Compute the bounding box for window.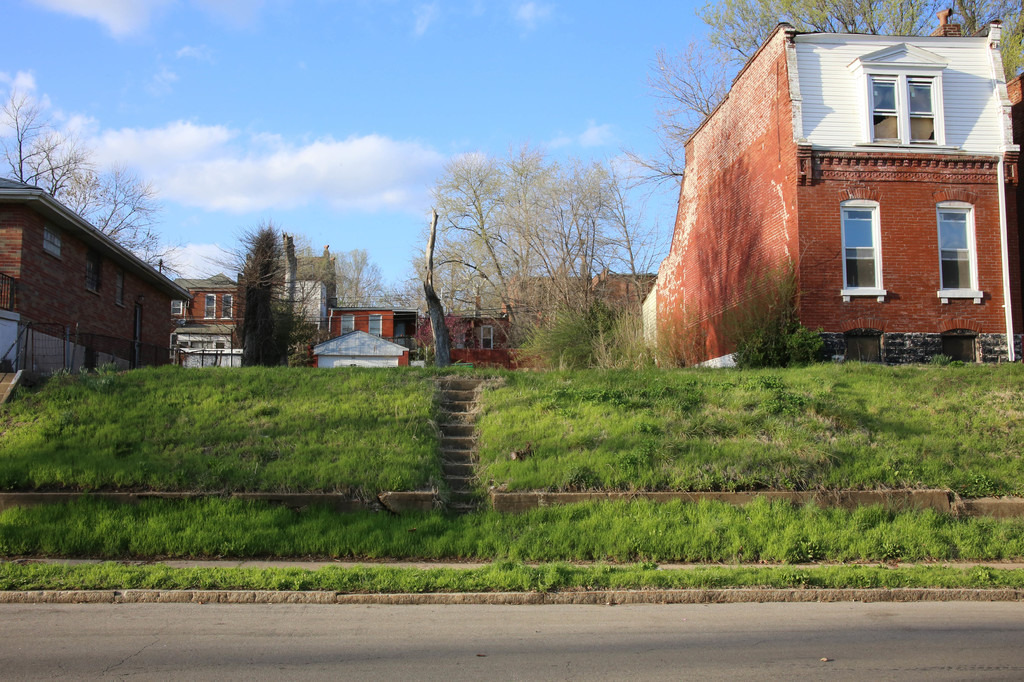
204,294,212,318.
